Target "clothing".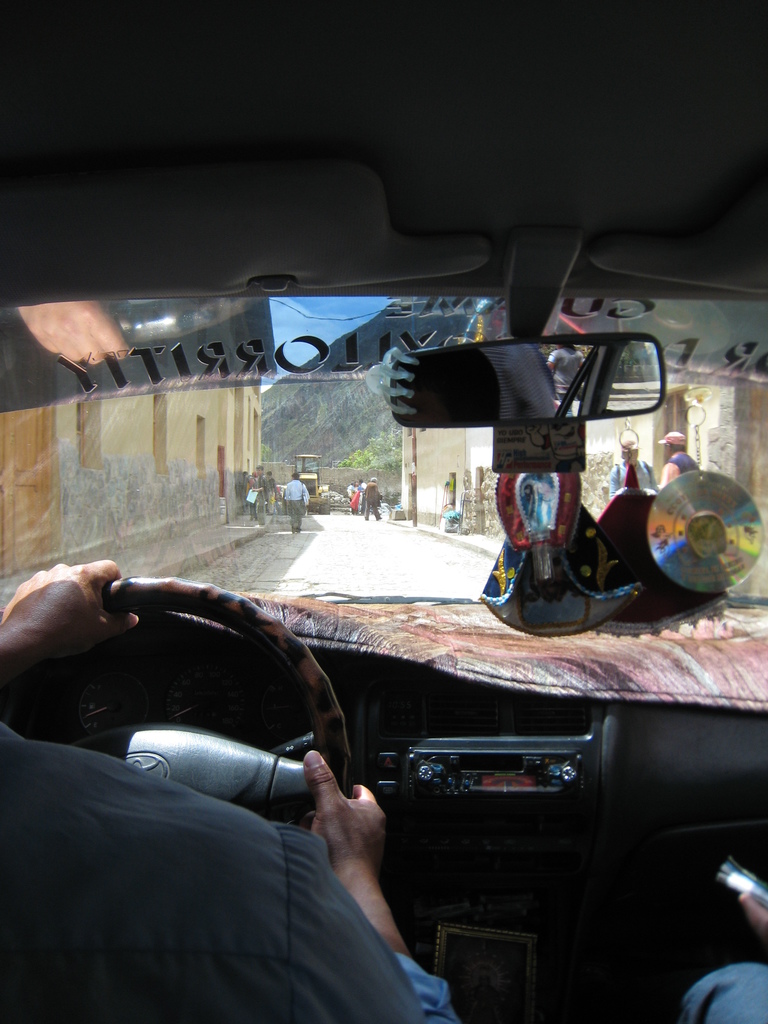
Target region: region(608, 460, 655, 500).
